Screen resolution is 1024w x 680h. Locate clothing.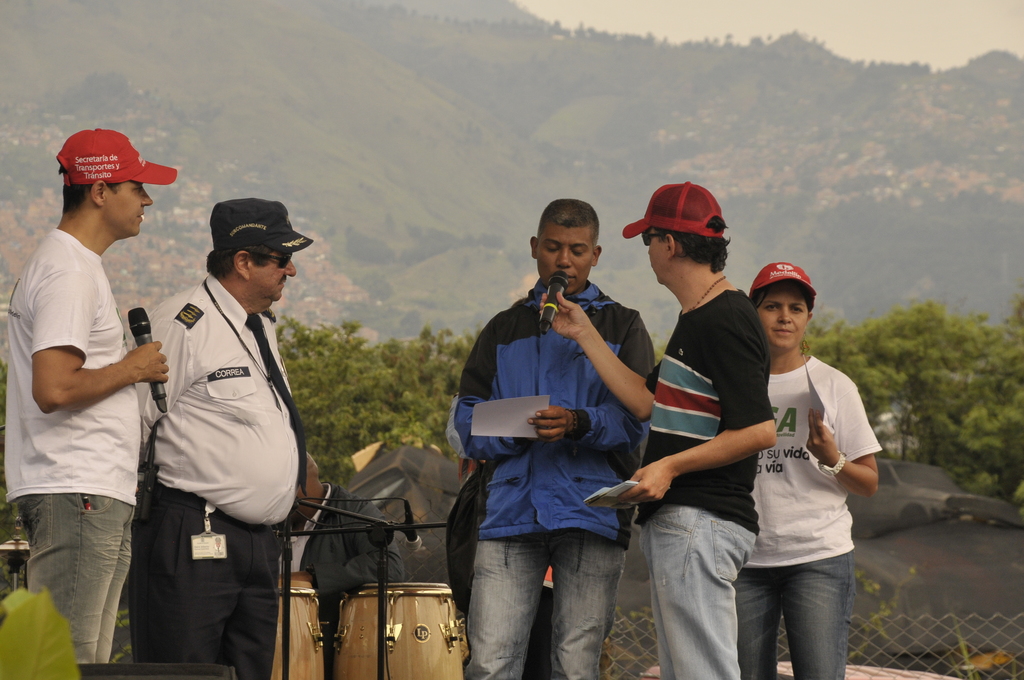
(143,272,307,679).
